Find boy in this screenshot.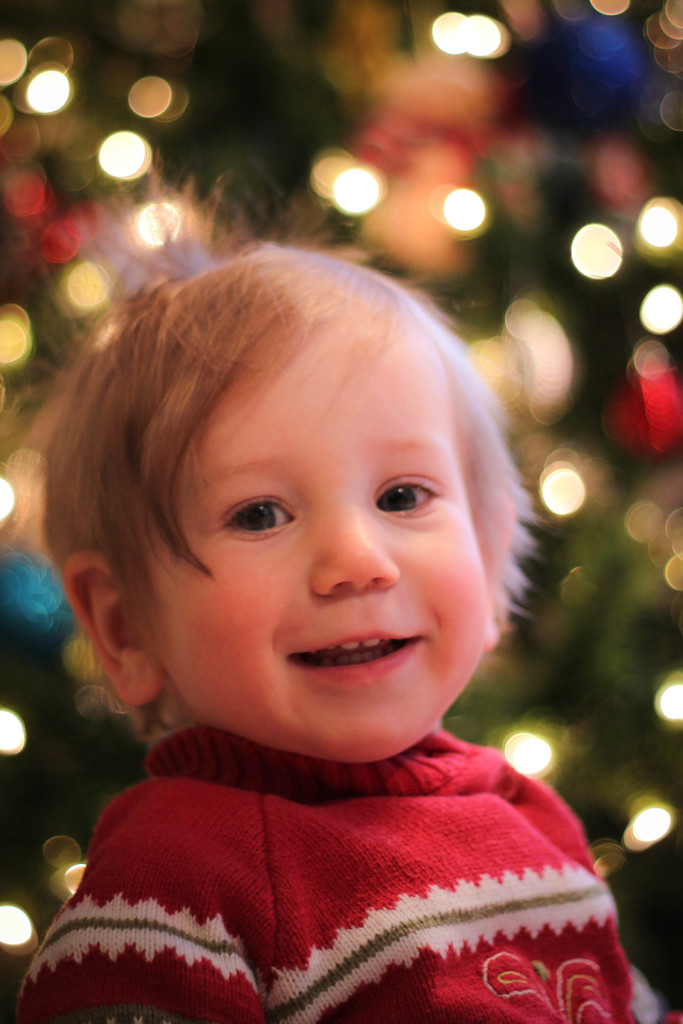
The bounding box for boy is locate(0, 168, 652, 1023).
